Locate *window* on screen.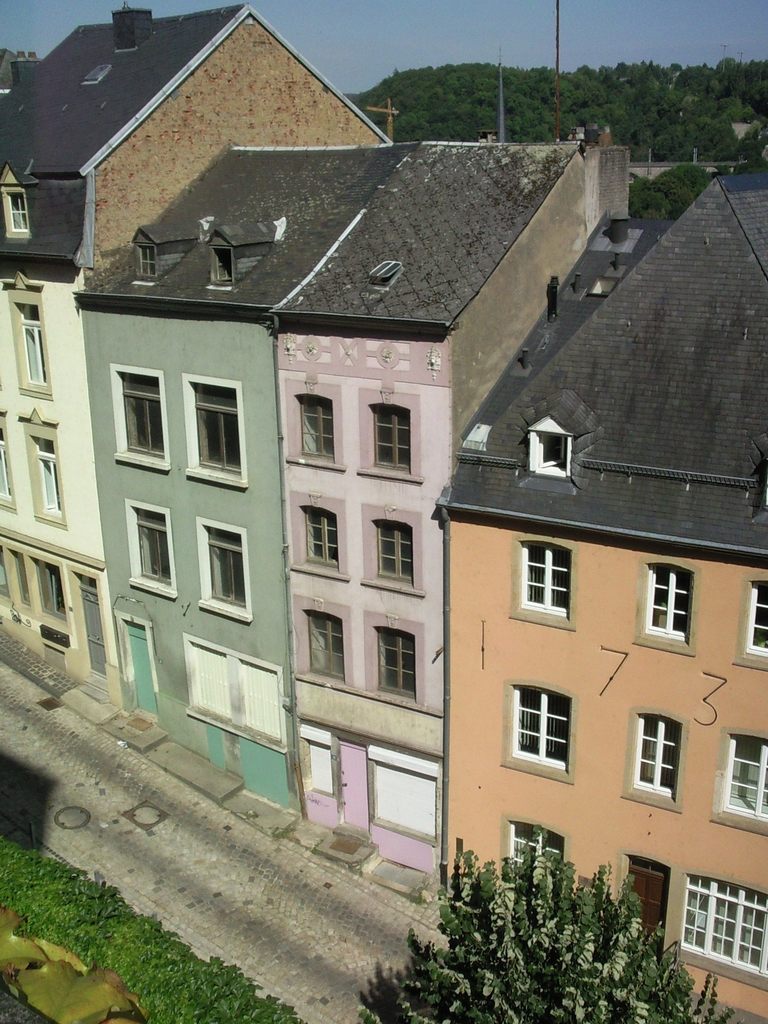
On screen at (x1=373, y1=522, x2=415, y2=581).
